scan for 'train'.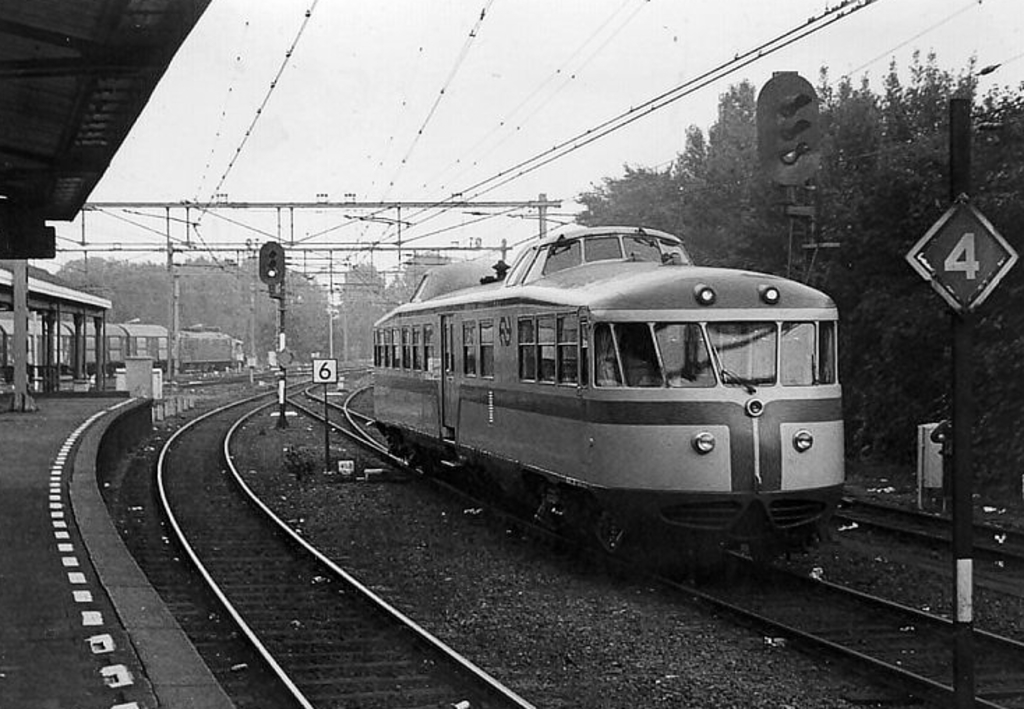
Scan result: x1=374, y1=225, x2=841, y2=551.
